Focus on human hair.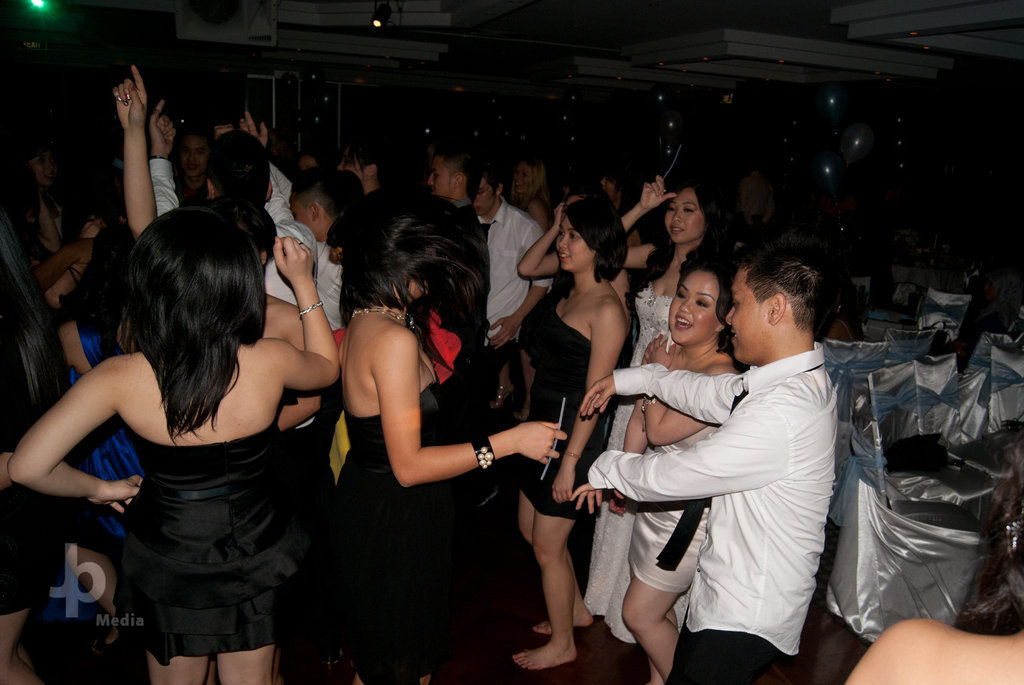
Focused at (left=626, top=177, right=728, bottom=338).
